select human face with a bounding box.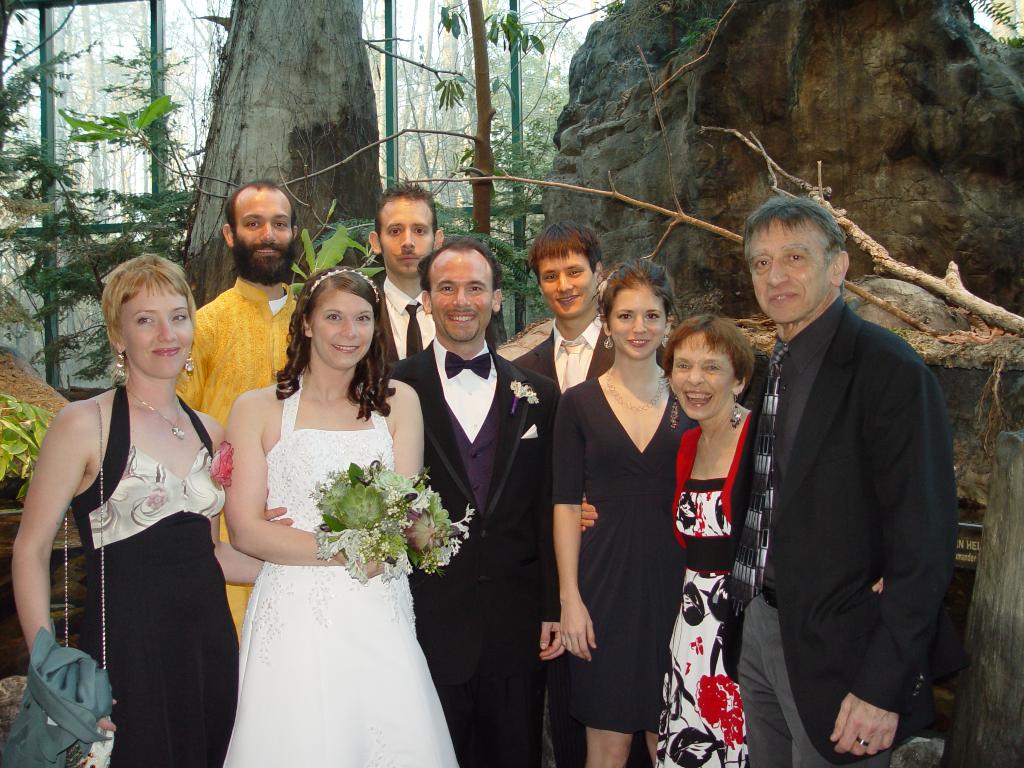
<bbox>605, 276, 670, 360</bbox>.
